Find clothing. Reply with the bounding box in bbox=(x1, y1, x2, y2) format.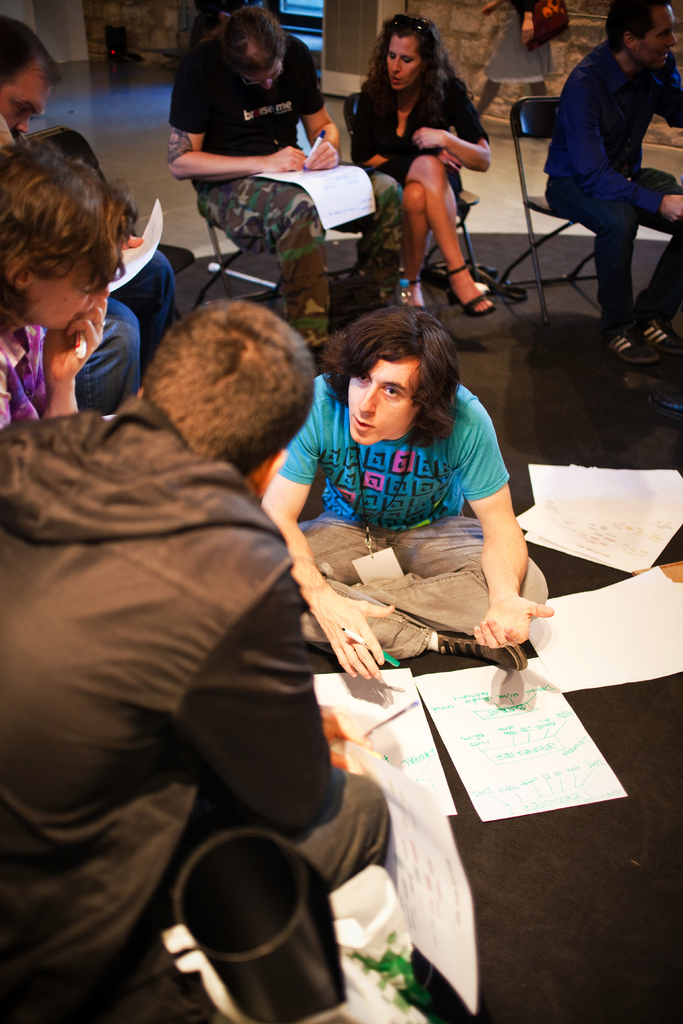
bbox=(482, 8, 559, 92).
